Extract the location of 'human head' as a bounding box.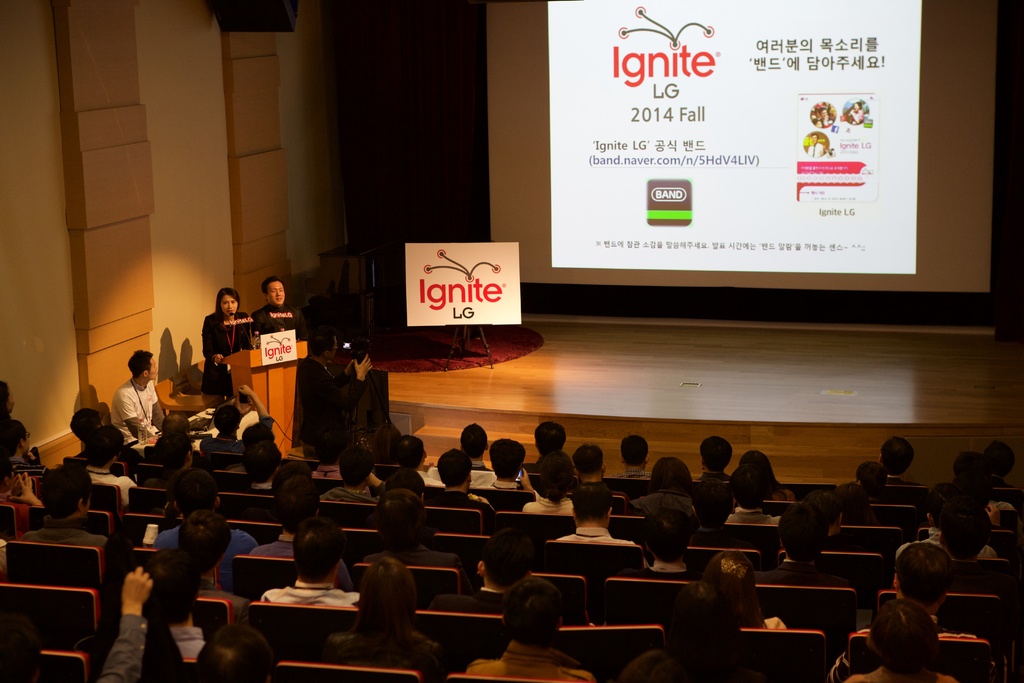
163,413,195,434.
